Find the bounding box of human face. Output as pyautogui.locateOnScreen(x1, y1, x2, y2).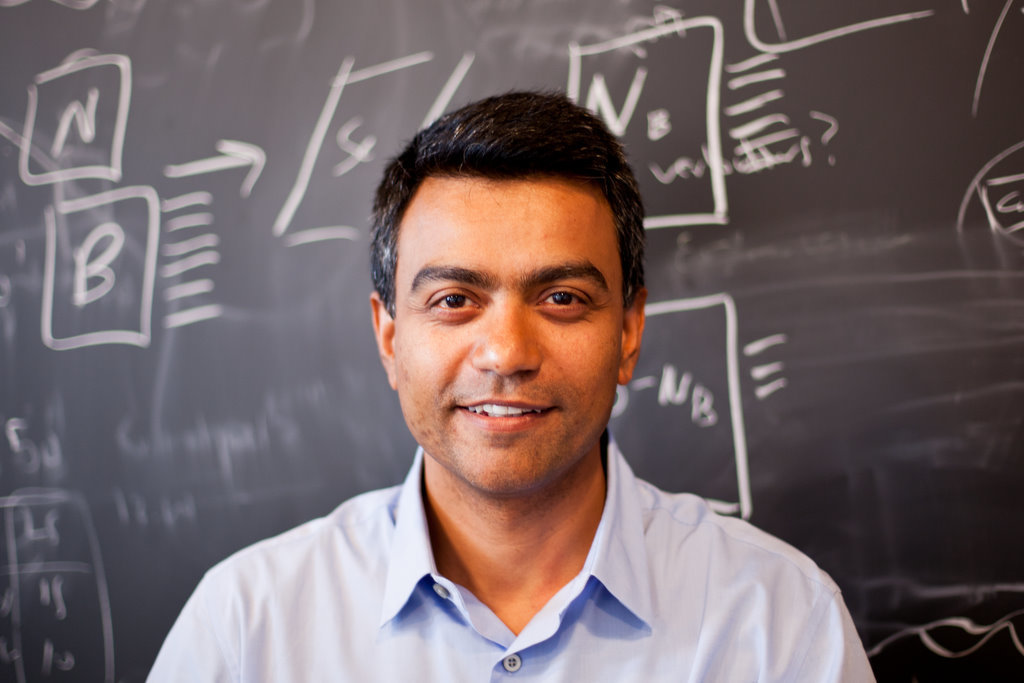
pyautogui.locateOnScreen(392, 183, 625, 484).
